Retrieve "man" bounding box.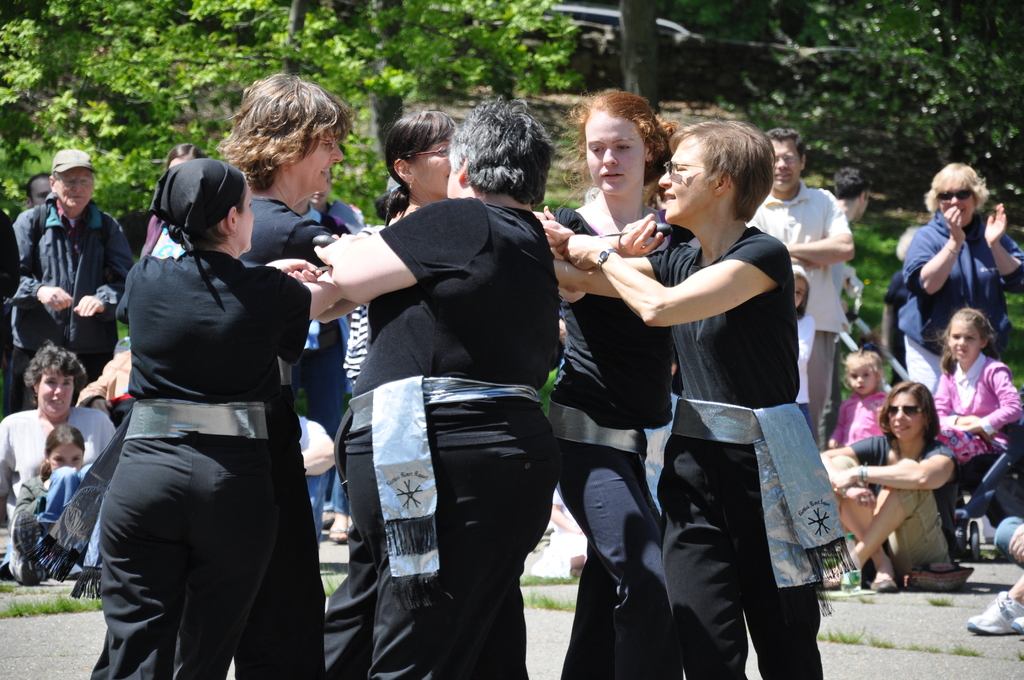
Bounding box: [left=826, top=165, right=874, bottom=449].
